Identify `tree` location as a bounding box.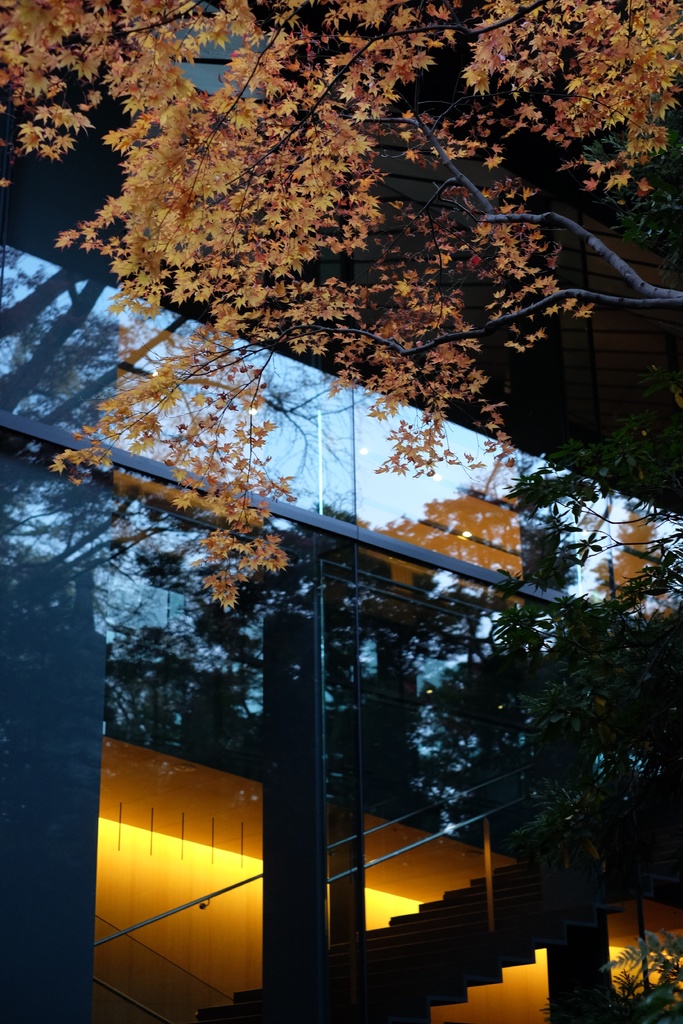
detection(0, 0, 682, 610).
